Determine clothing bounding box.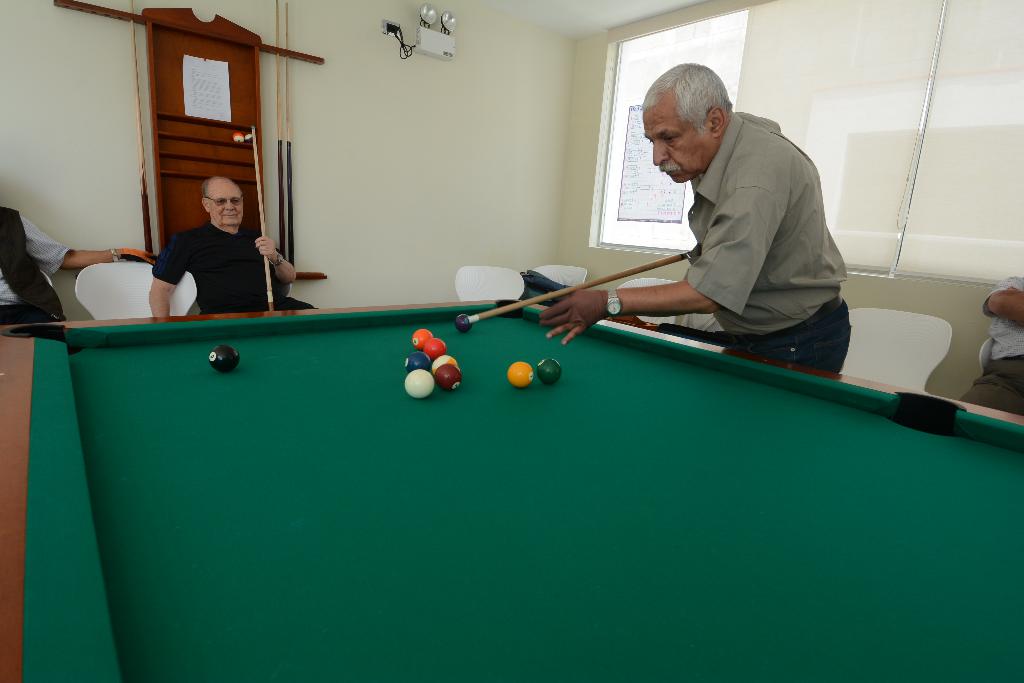
Determined: 676/109/856/380.
